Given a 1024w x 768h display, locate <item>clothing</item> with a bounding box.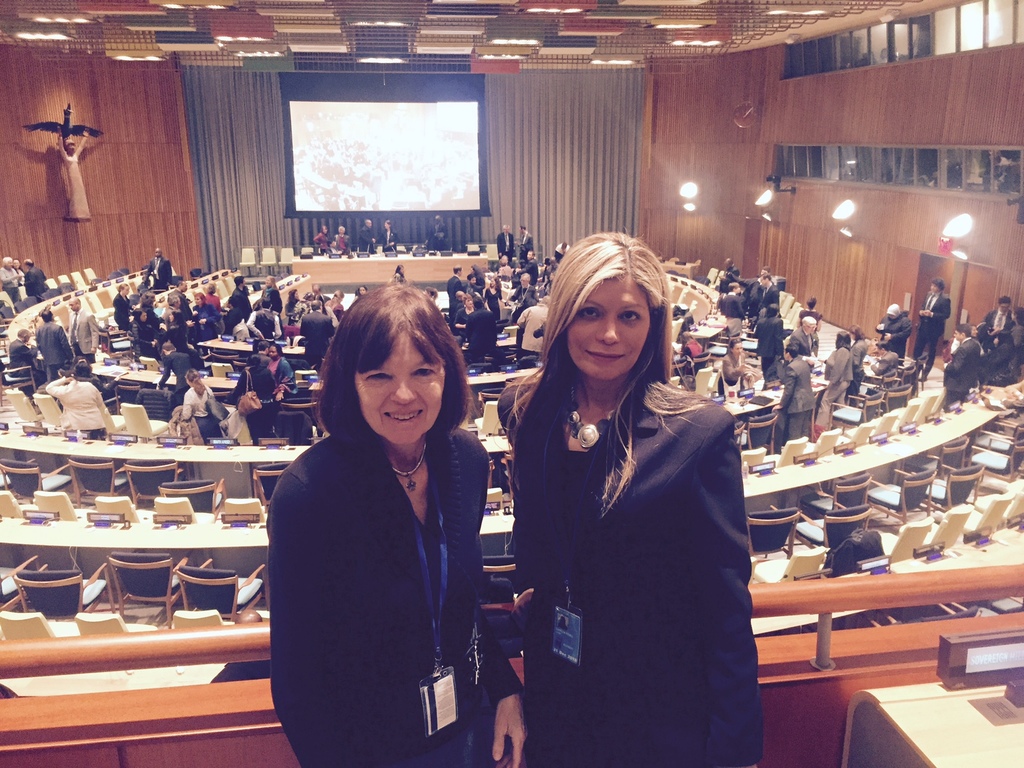
Located: (left=160, top=346, right=195, bottom=382).
